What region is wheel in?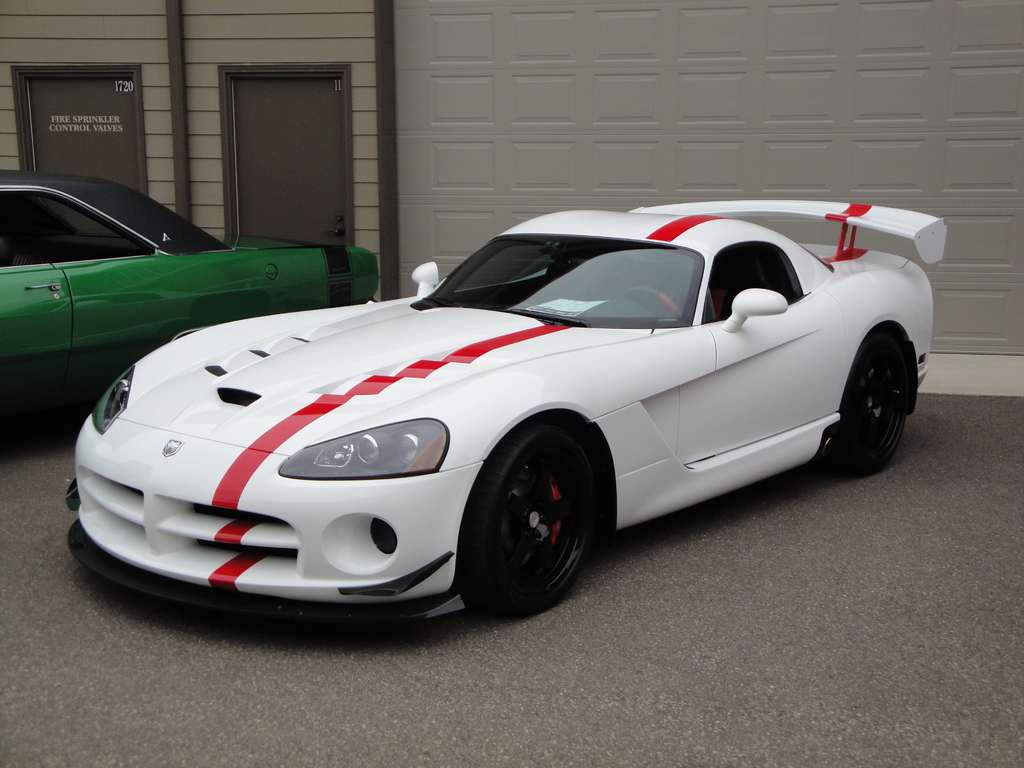
(x1=461, y1=427, x2=593, y2=611).
